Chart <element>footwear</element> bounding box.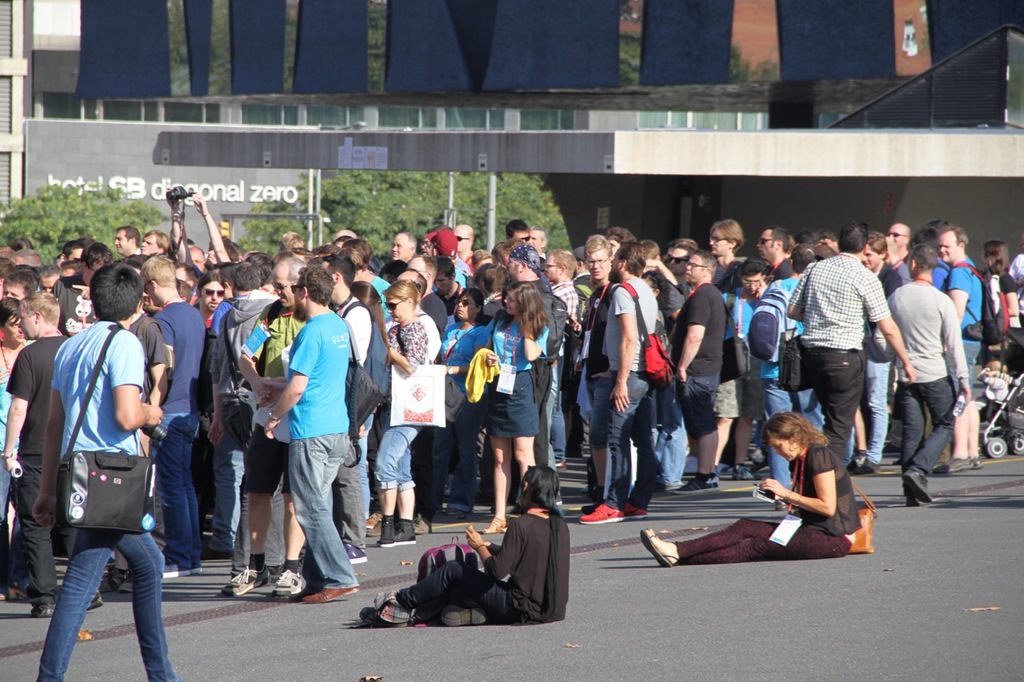
Charted: [left=341, top=536, right=370, bottom=563].
